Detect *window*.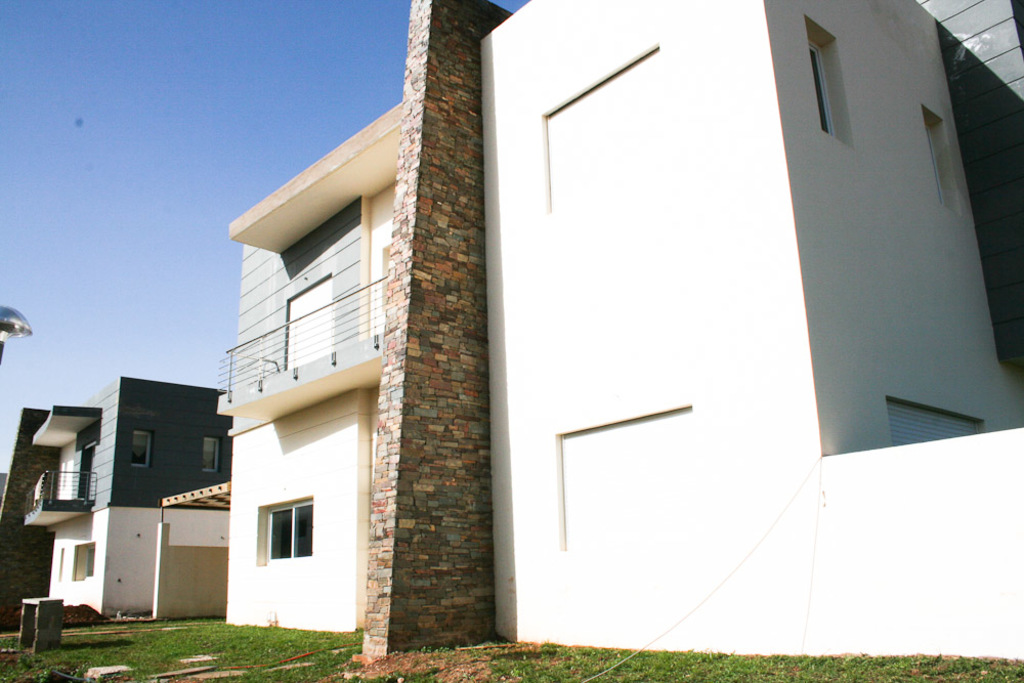
Detected at detection(68, 547, 94, 582).
